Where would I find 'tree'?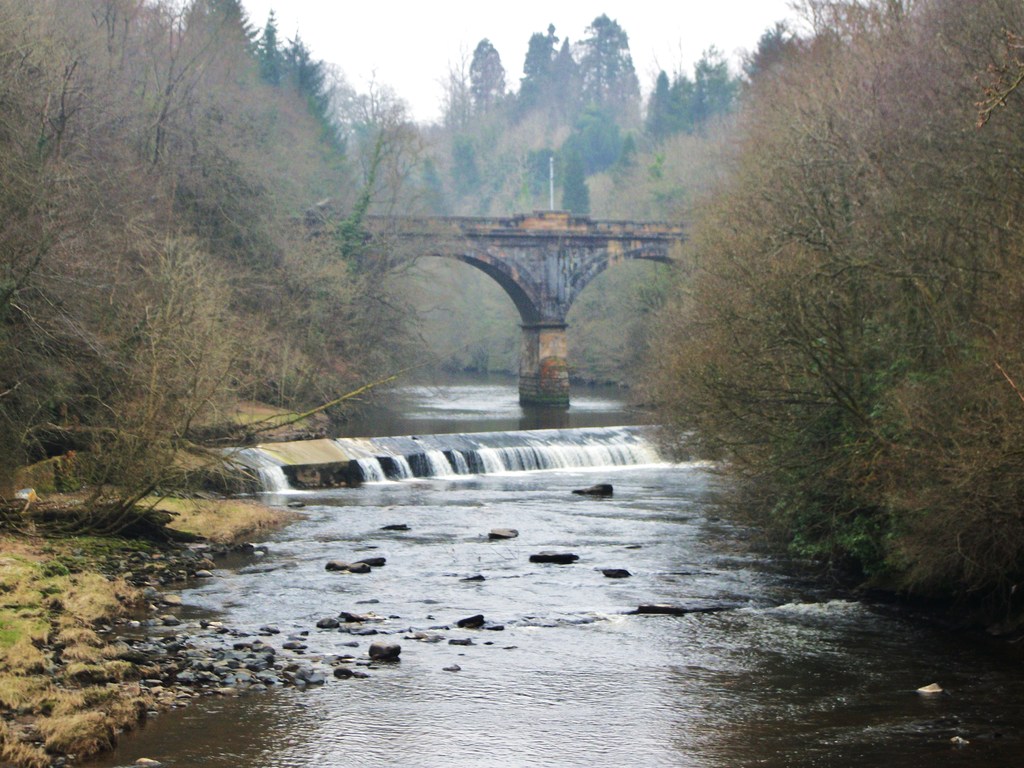
At region(0, 0, 435, 501).
